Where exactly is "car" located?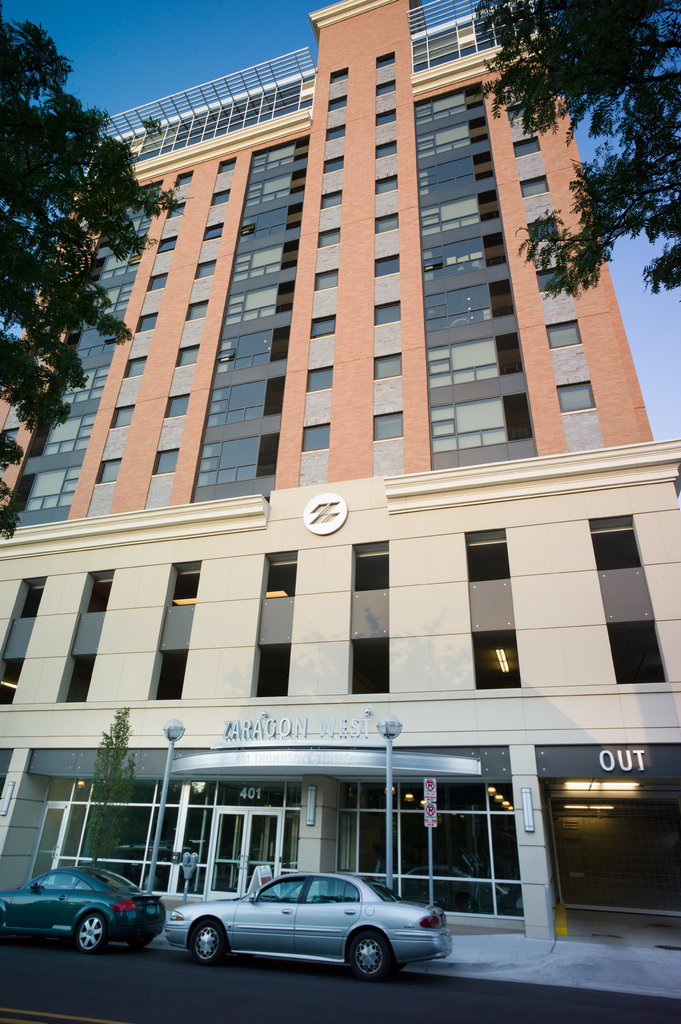
Its bounding box is box(166, 876, 445, 980).
